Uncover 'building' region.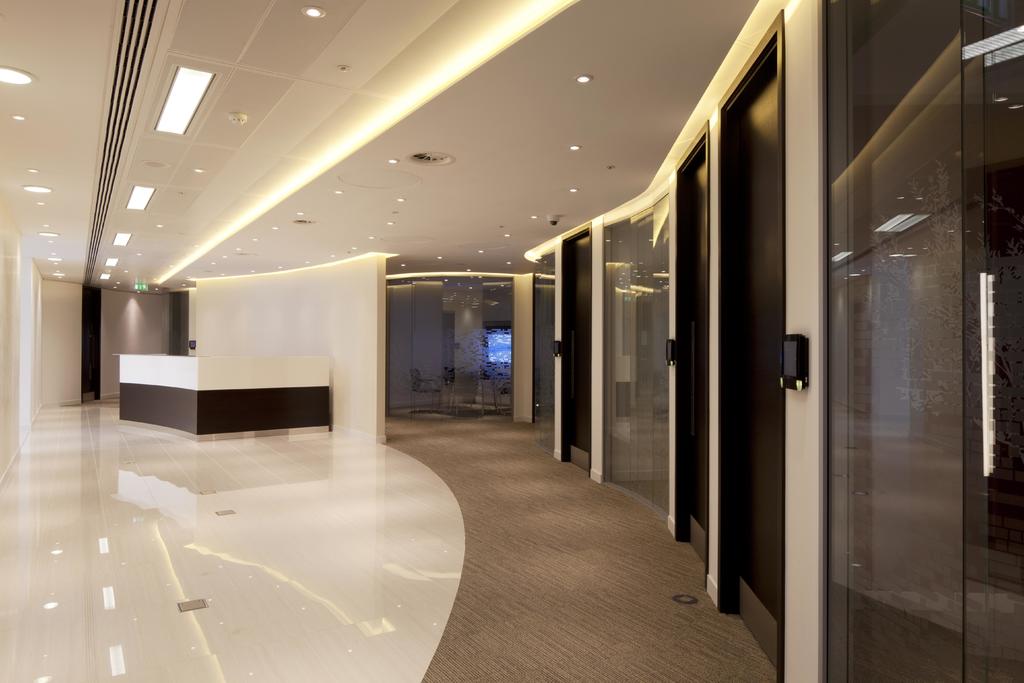
Uncovered: 1 1 1023 677.
